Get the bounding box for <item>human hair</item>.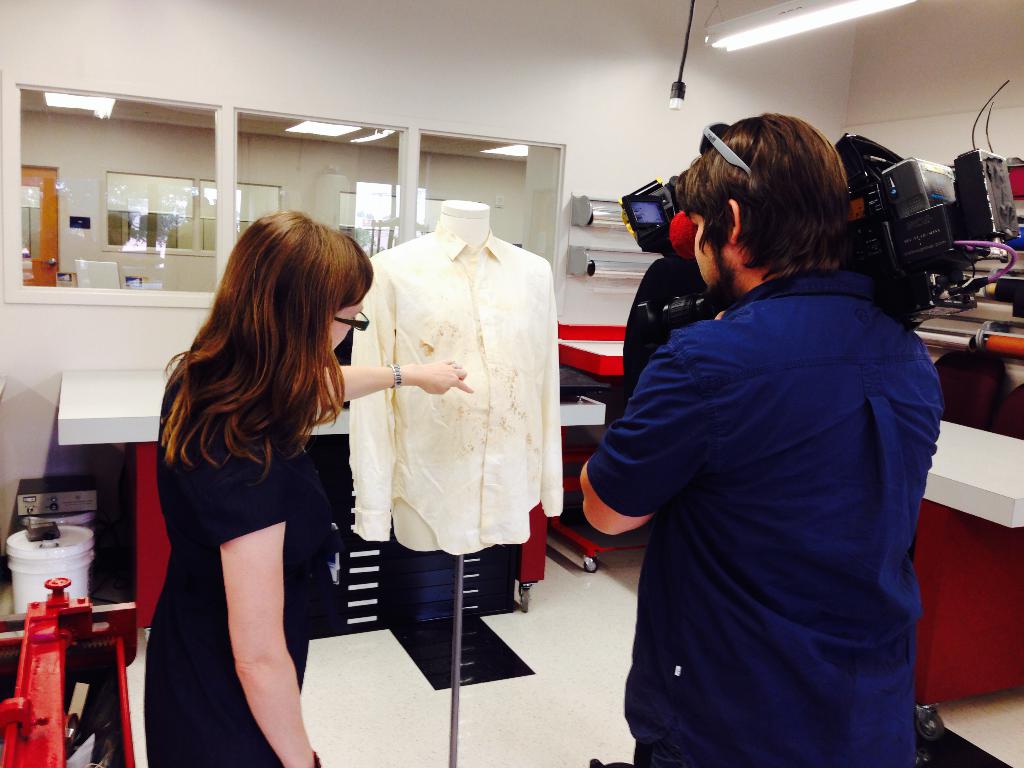
select_region(156, 214, 364, 503).
